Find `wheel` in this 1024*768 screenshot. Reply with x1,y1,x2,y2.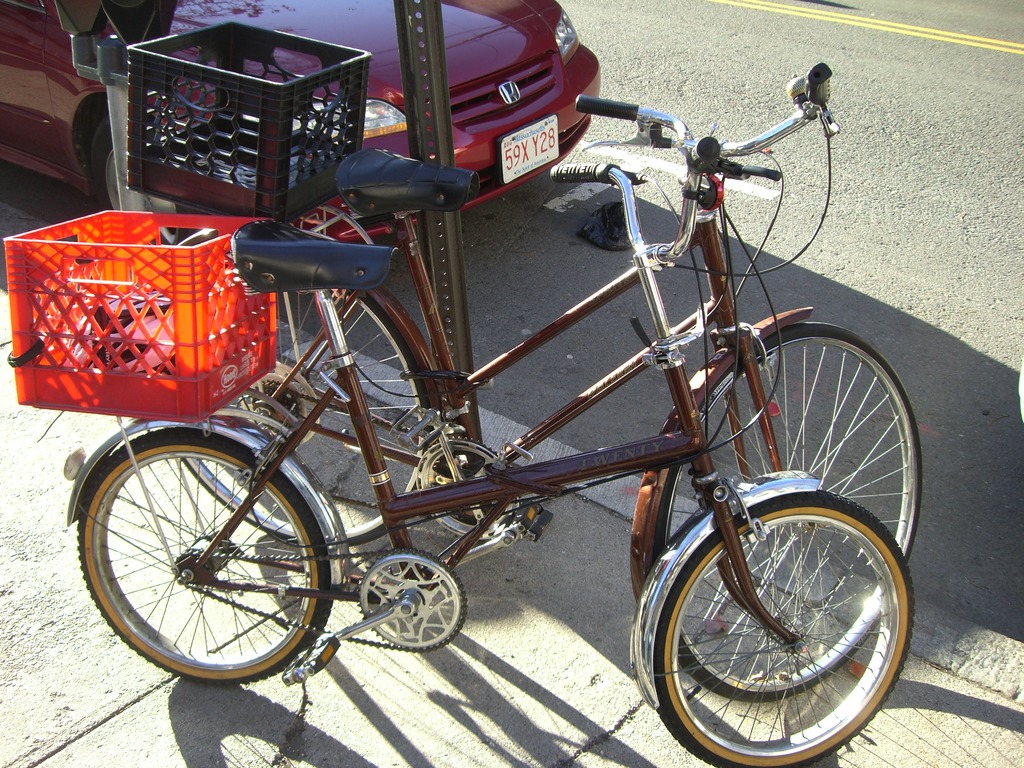
659,321,927,699.
